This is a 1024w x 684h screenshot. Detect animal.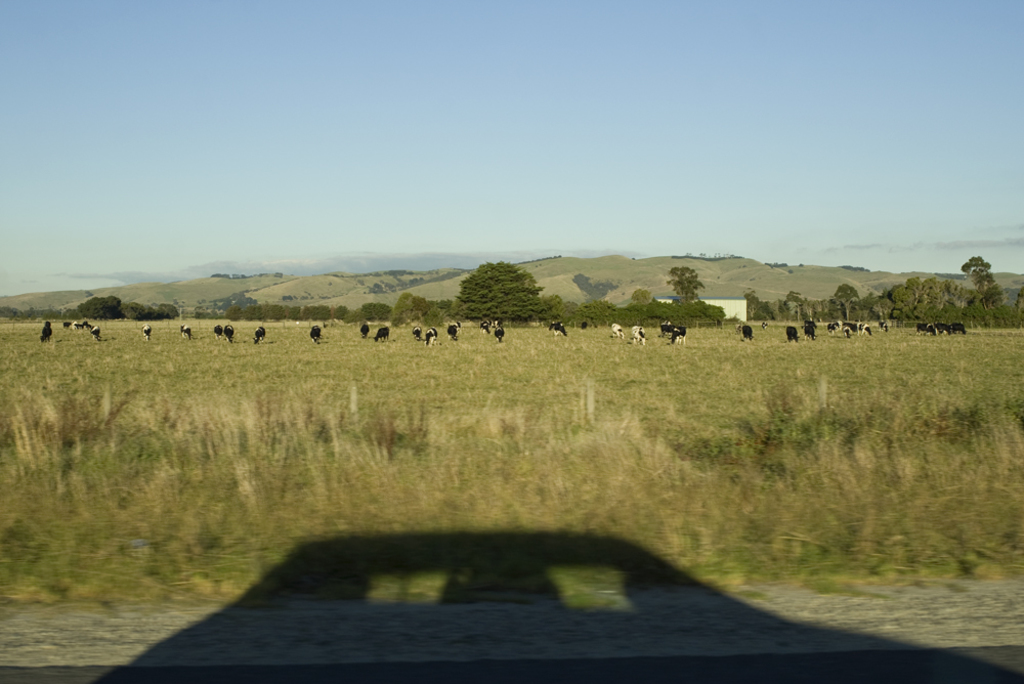
bbox=[306, 323, 328, 346].
